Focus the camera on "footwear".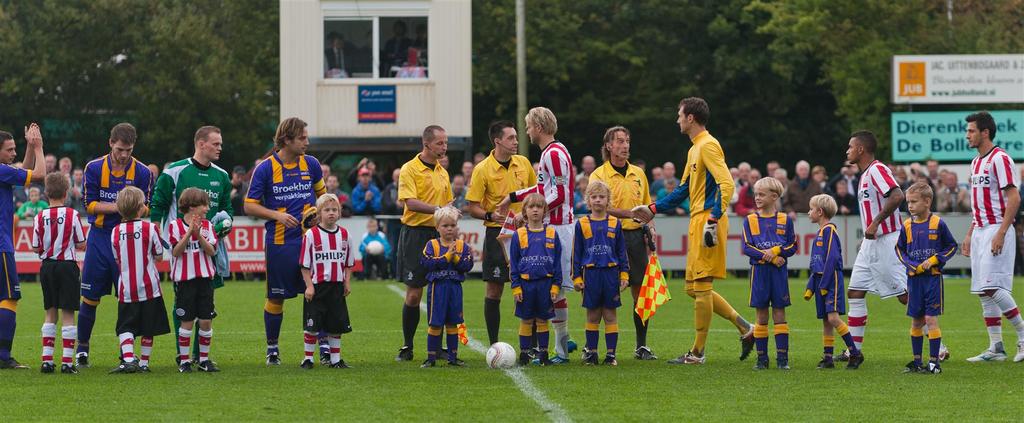
Focus region: box(265, 354, 280, 365).
